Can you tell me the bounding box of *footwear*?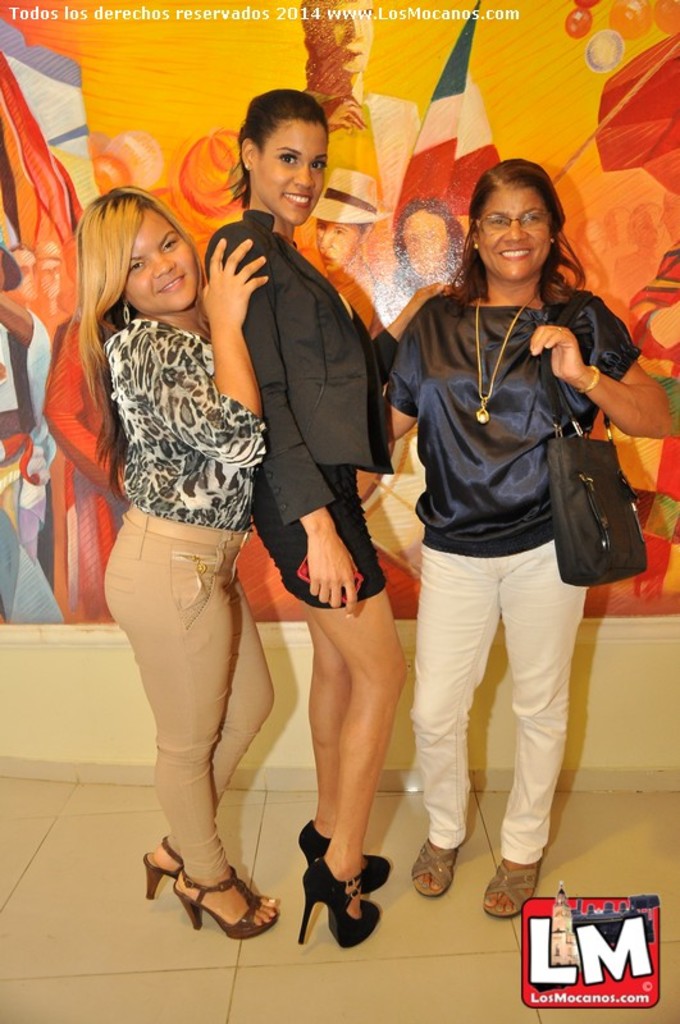
482:851:547:923.
